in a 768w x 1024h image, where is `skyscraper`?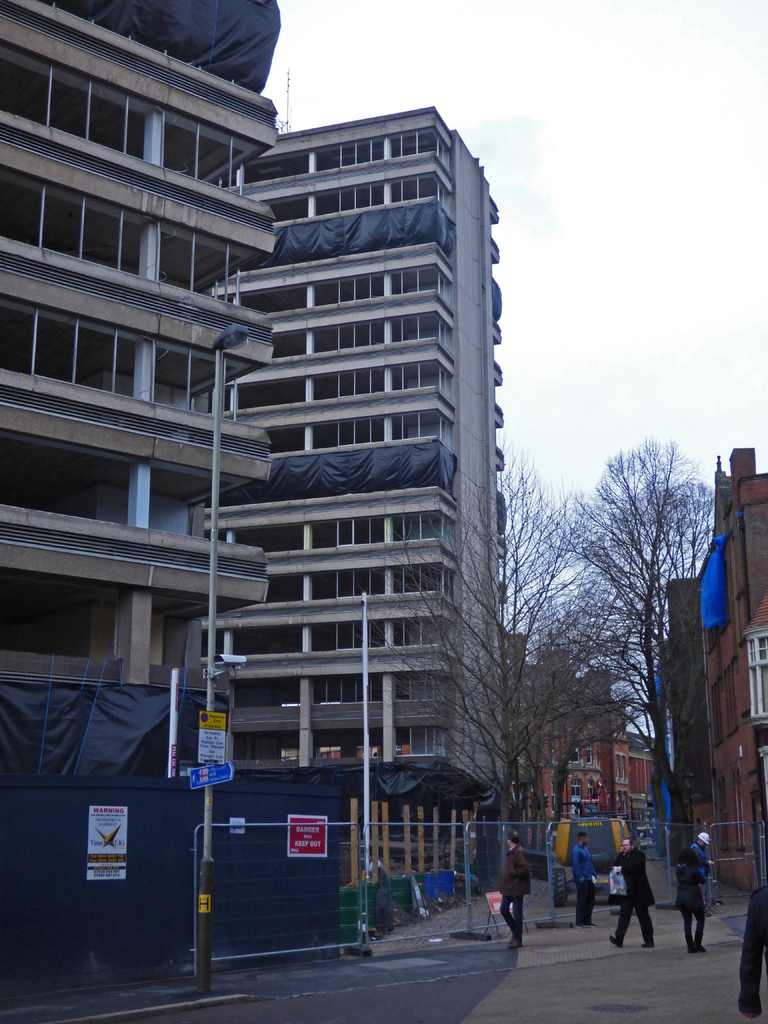
(left=215, top=103, right=506, bottom=801).
